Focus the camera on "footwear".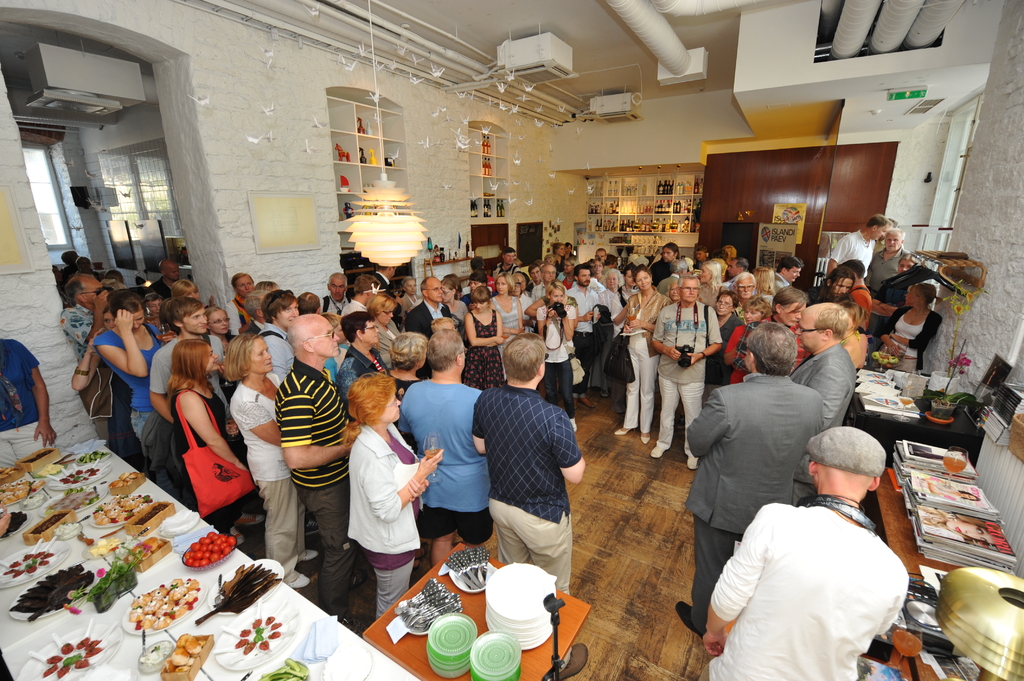
Focus region: <bbox>570, 415, 576, 433</bbox>.
